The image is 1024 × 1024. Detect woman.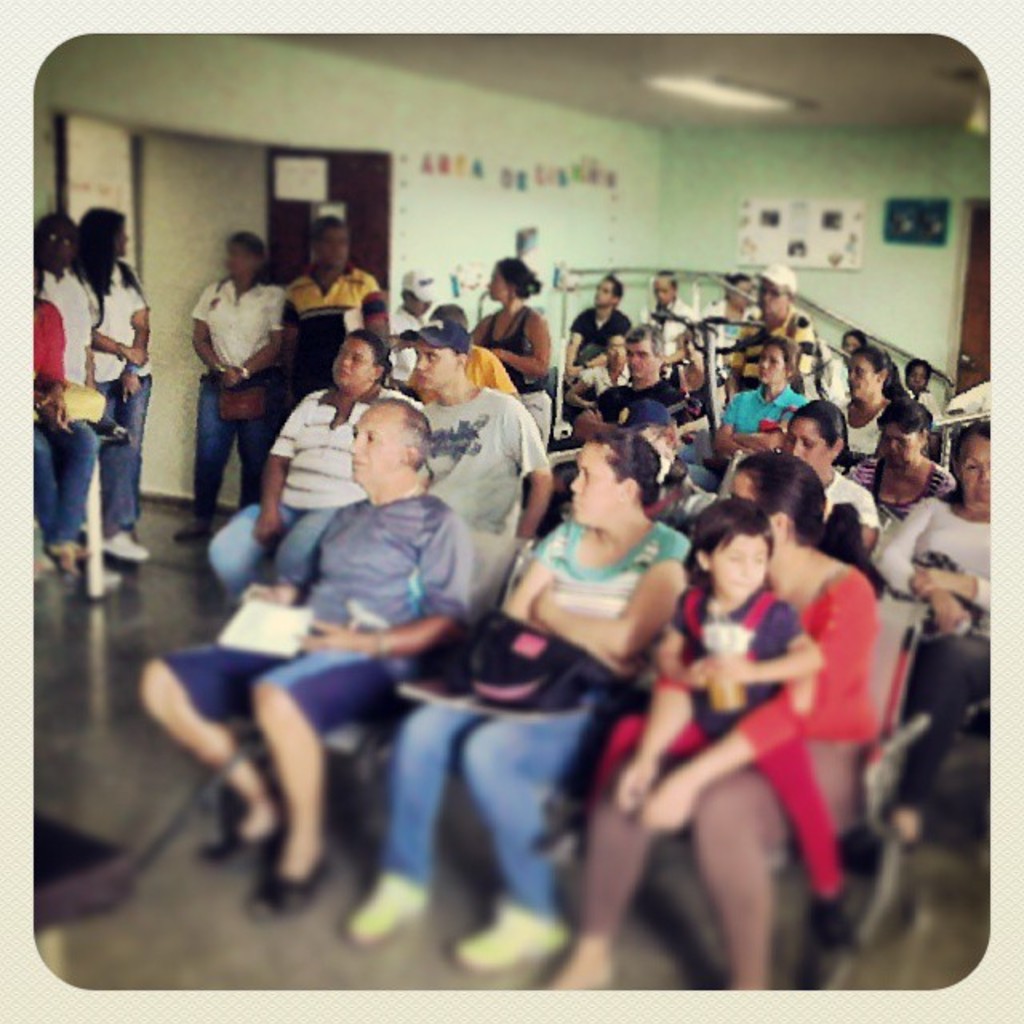
Detection: bbox(346, 422, 698, 968).
